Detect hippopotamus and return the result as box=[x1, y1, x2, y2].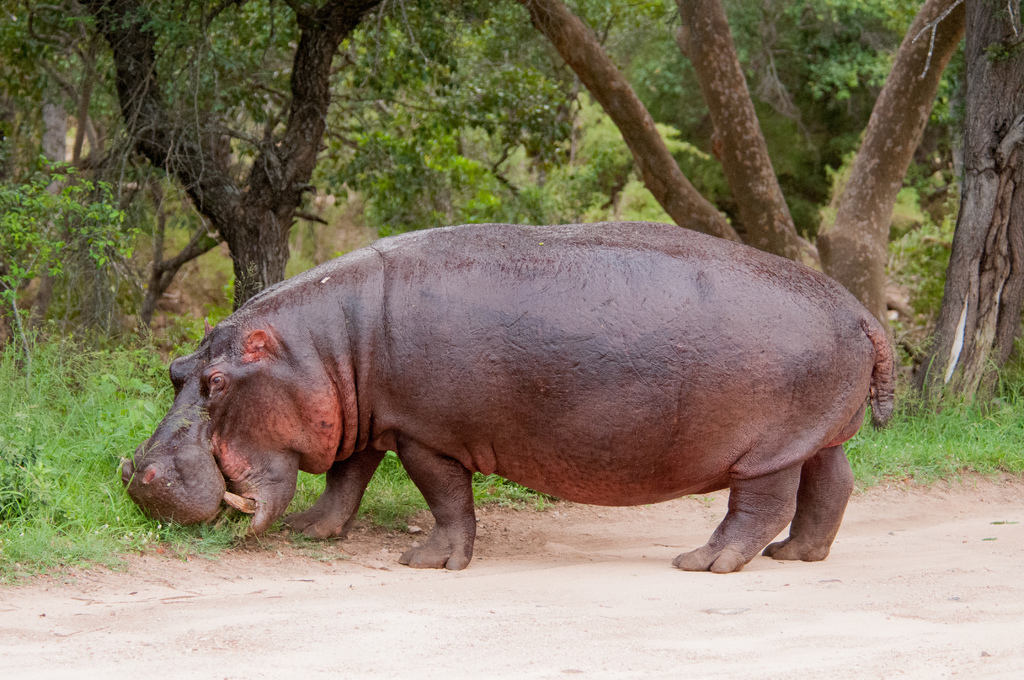
box=[122, 220, 893, 574].
